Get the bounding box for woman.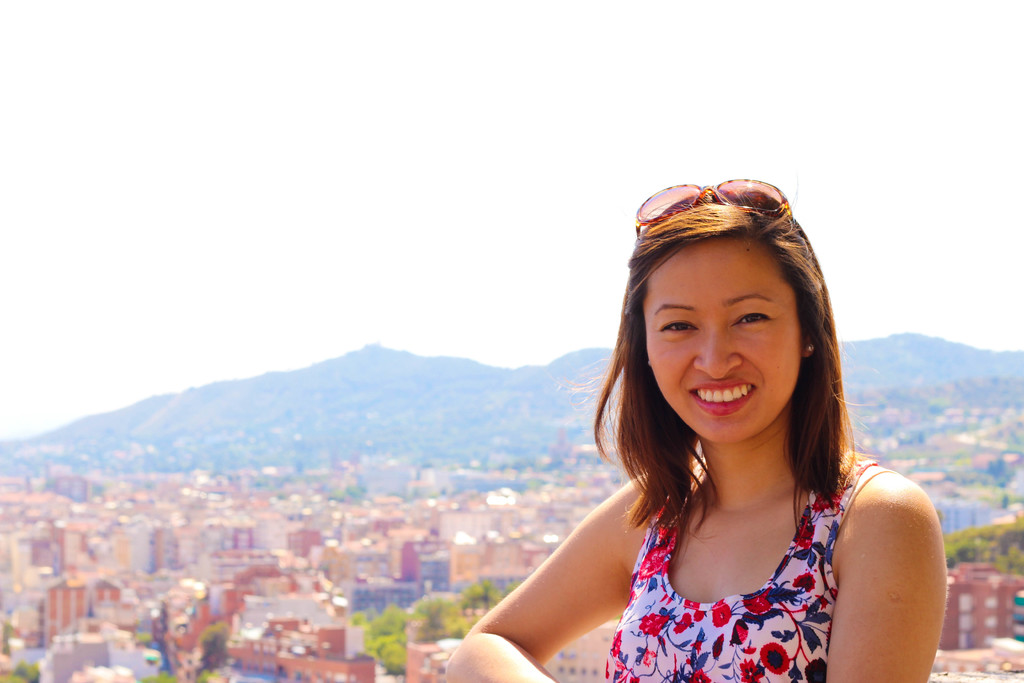
x1=453, y1=190, x2=945, y2=682.
